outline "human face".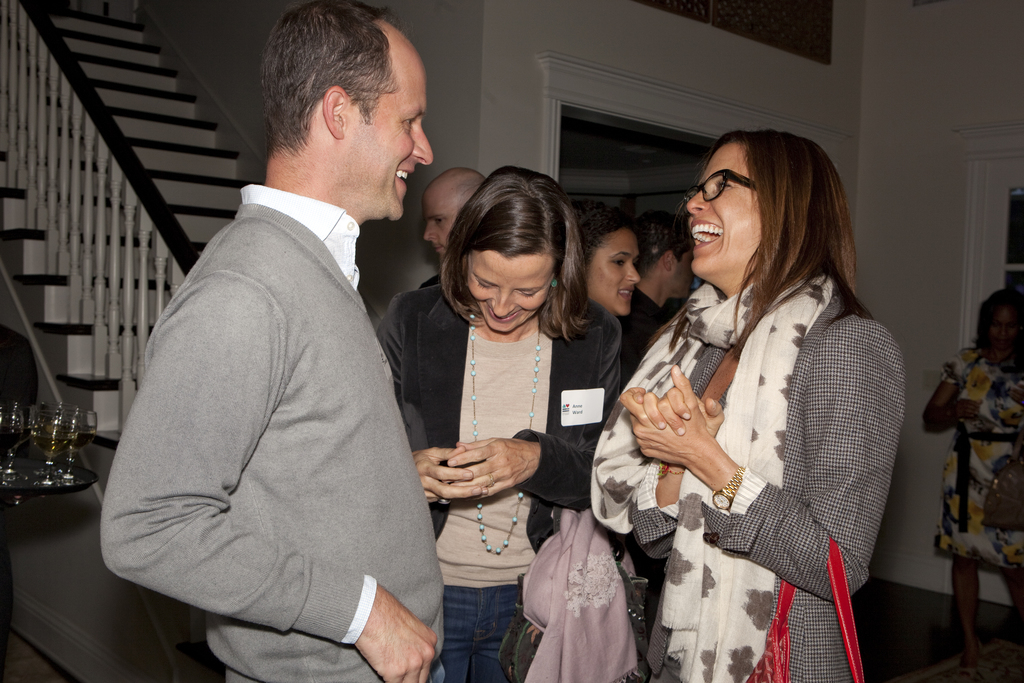
Outline: pyautogui.locateOnScreen(687, 144, 760, 274).
